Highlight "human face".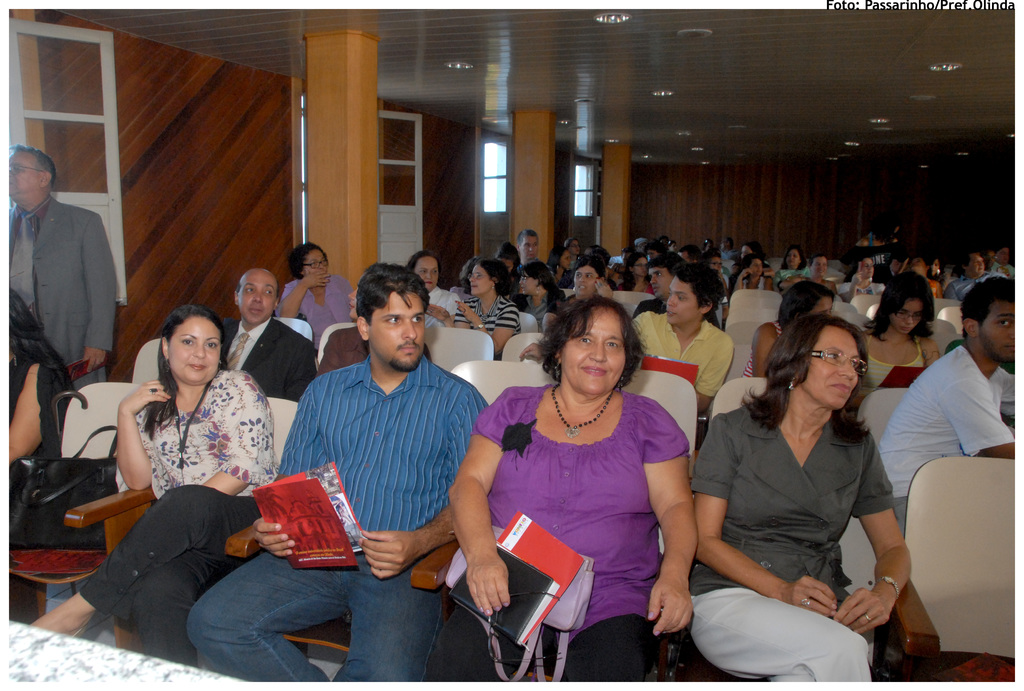
Highlighted region: bbox=[882, 292, 922, 337].
